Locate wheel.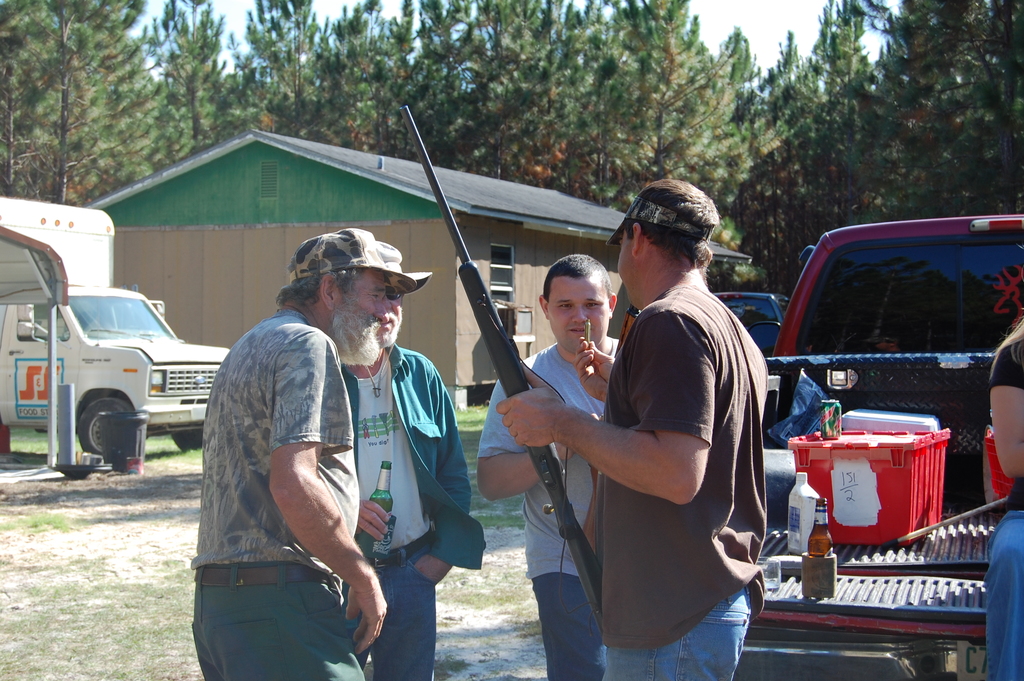
Bounding box: BBox(75, 395, 135, 460).
